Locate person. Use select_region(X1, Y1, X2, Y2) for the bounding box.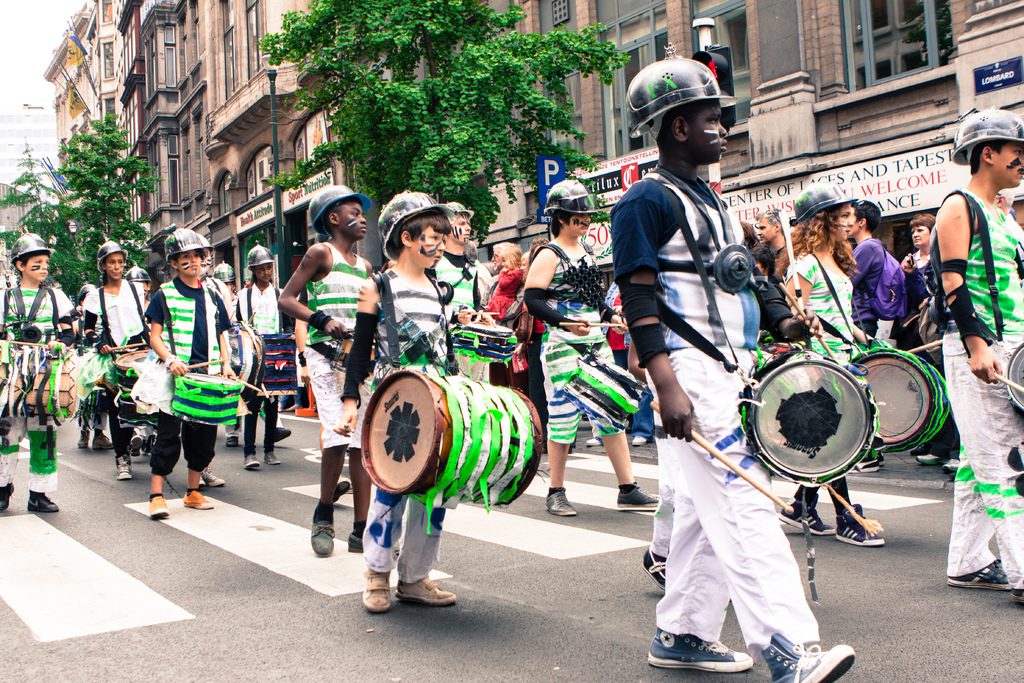
select_region(325, 183, 463, 616).
